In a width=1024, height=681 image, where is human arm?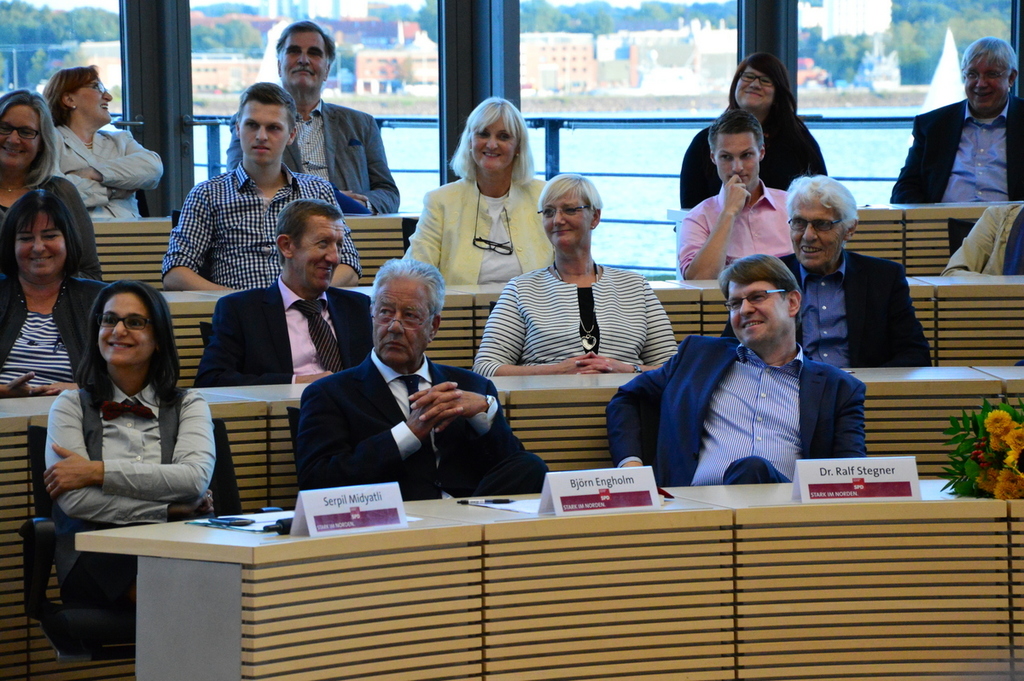
left=817, top=362, right=881, bottom=478.
